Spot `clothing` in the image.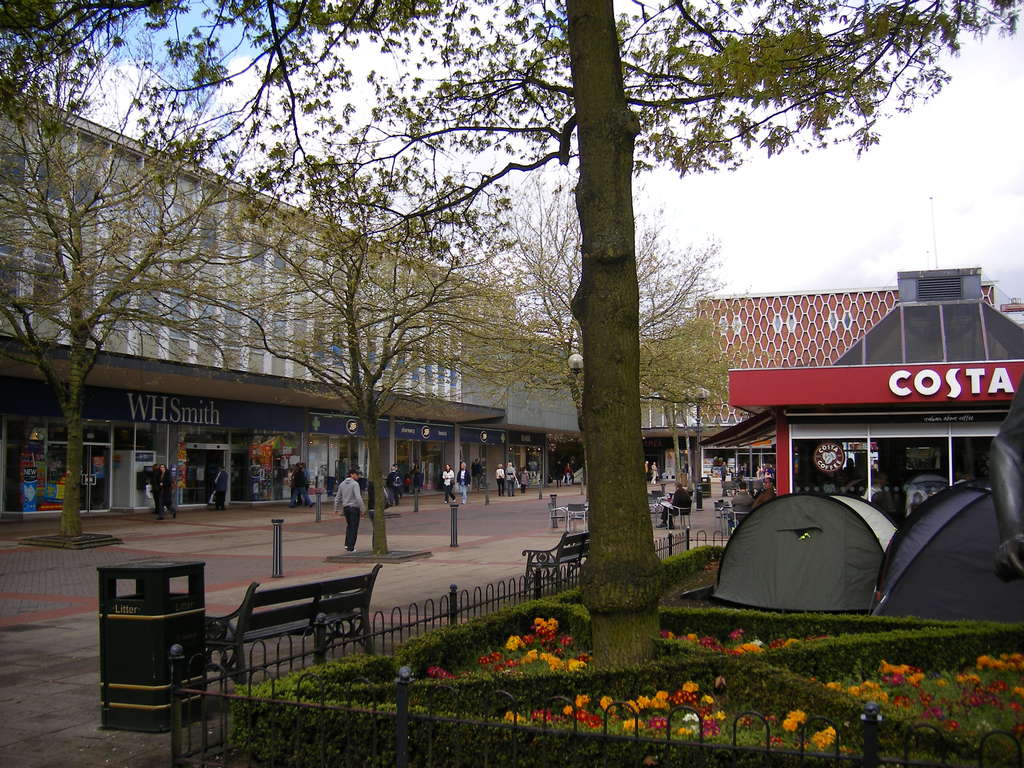
`clothing` found at pyautogui.locateOnScreen(564, 467, 571, 487).
